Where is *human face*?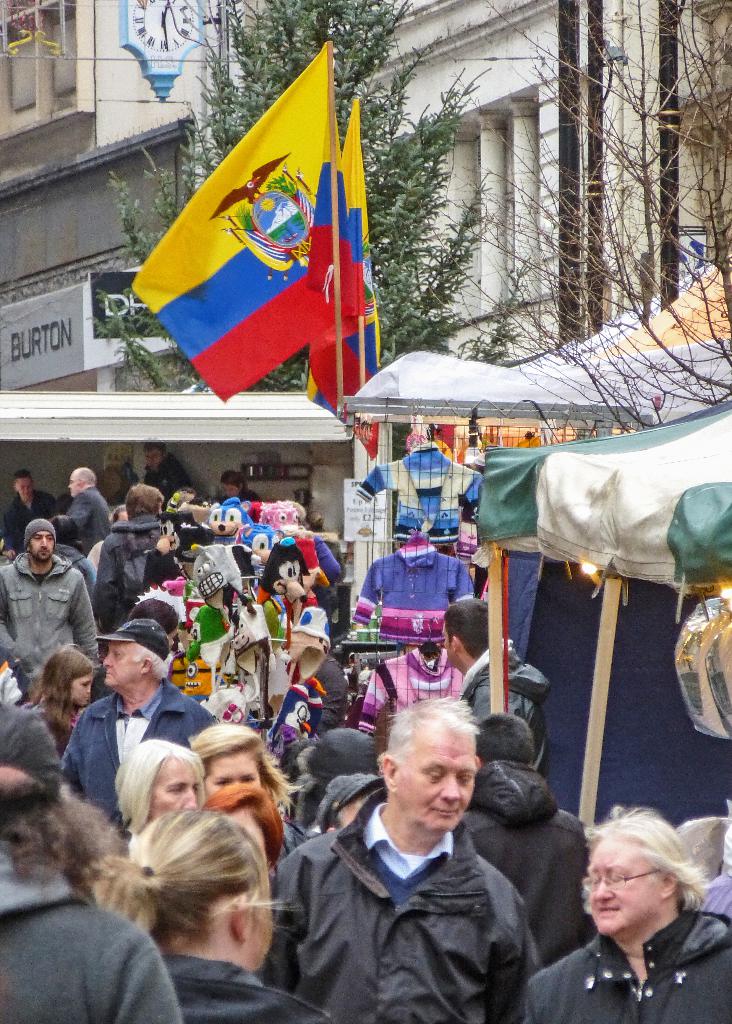
region(588, 841, 663, 934).
